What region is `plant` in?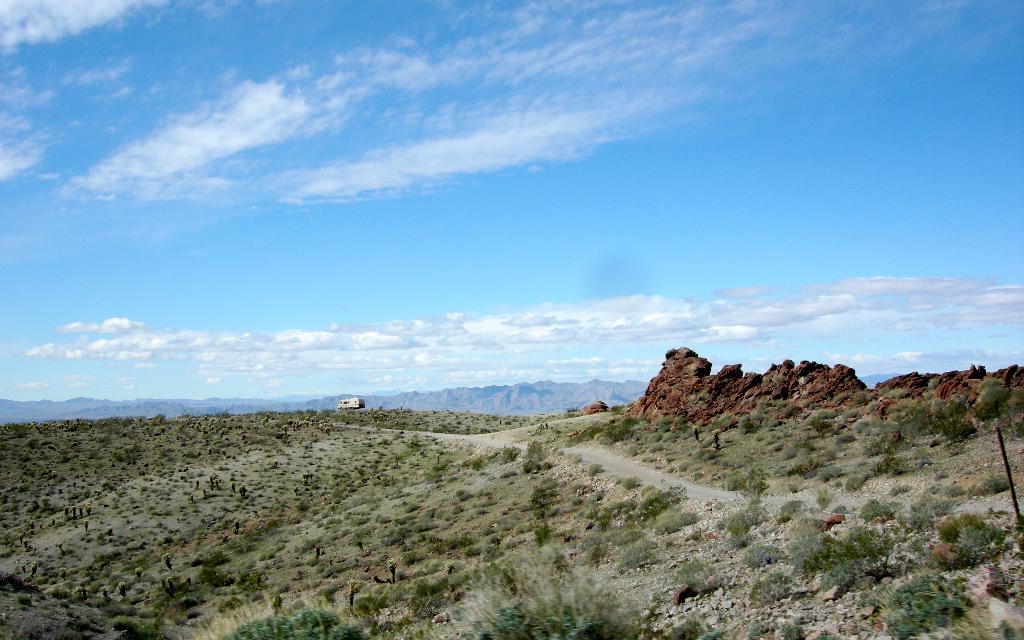
x1=644 y1=456 x2=655 y2=461.
